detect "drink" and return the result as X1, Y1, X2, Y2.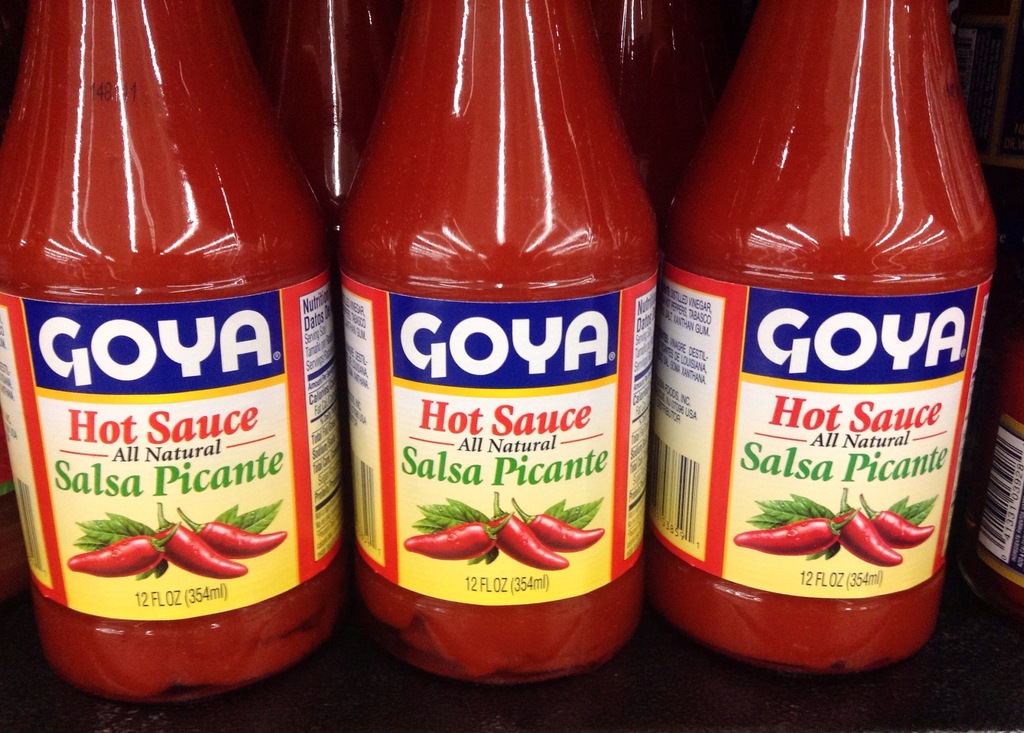
351, 28, 653, 719.
